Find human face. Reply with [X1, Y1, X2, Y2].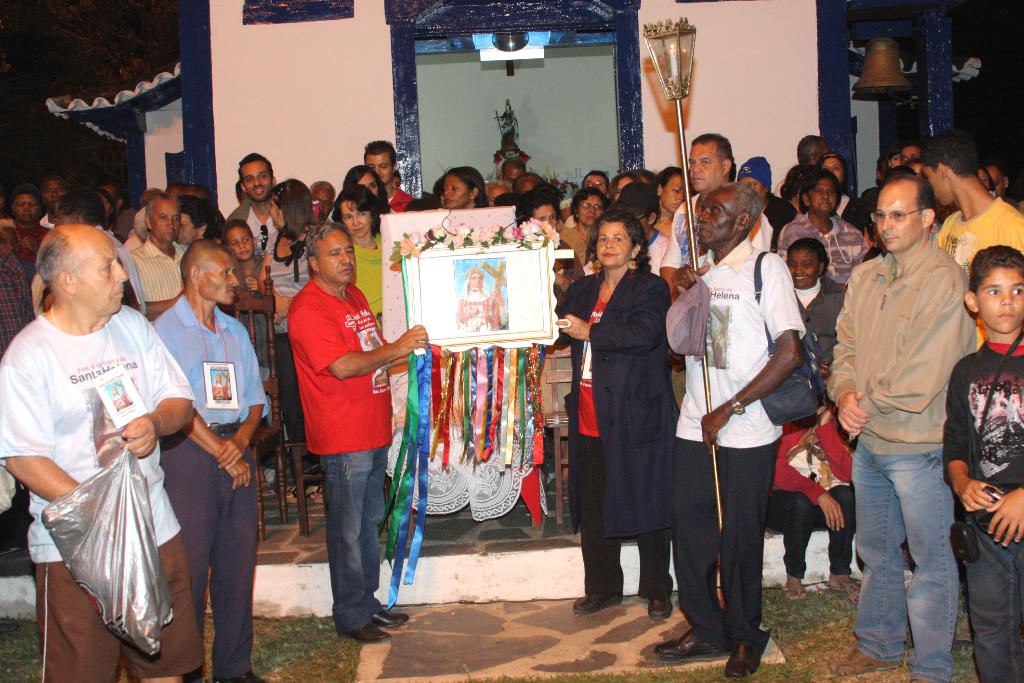
[878, 183, 924, 247].
